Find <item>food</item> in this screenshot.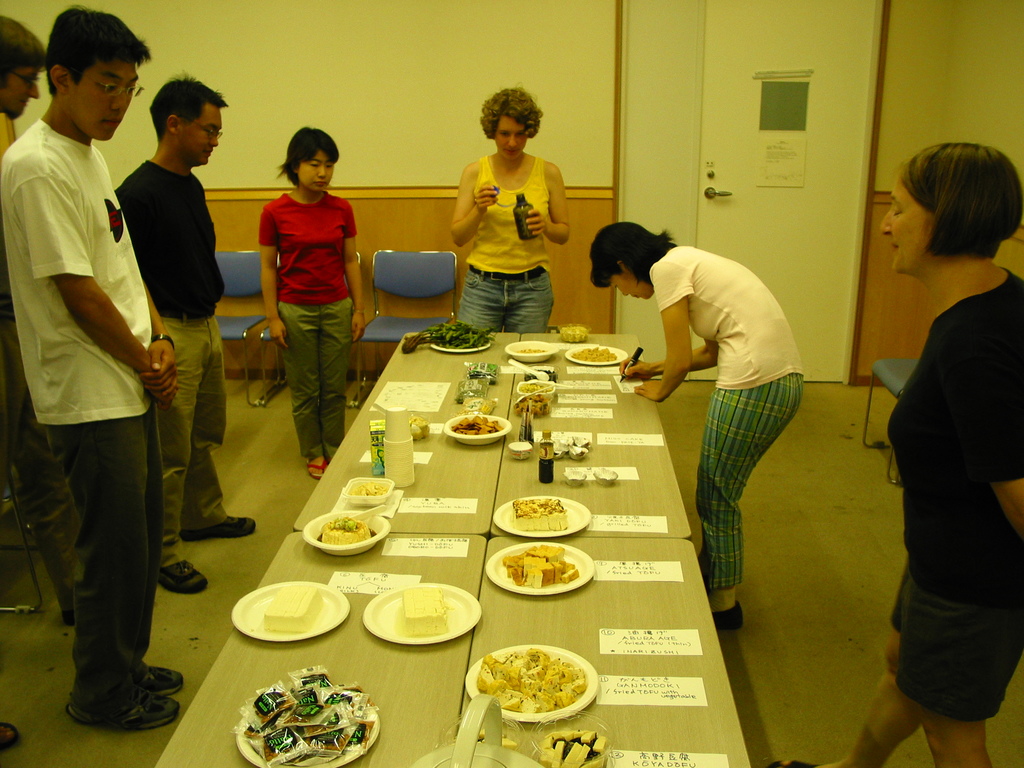
The bounding box for <item>food</item> is {"left": 510, "top": 495, "right": 568, "bottom": 534}.
